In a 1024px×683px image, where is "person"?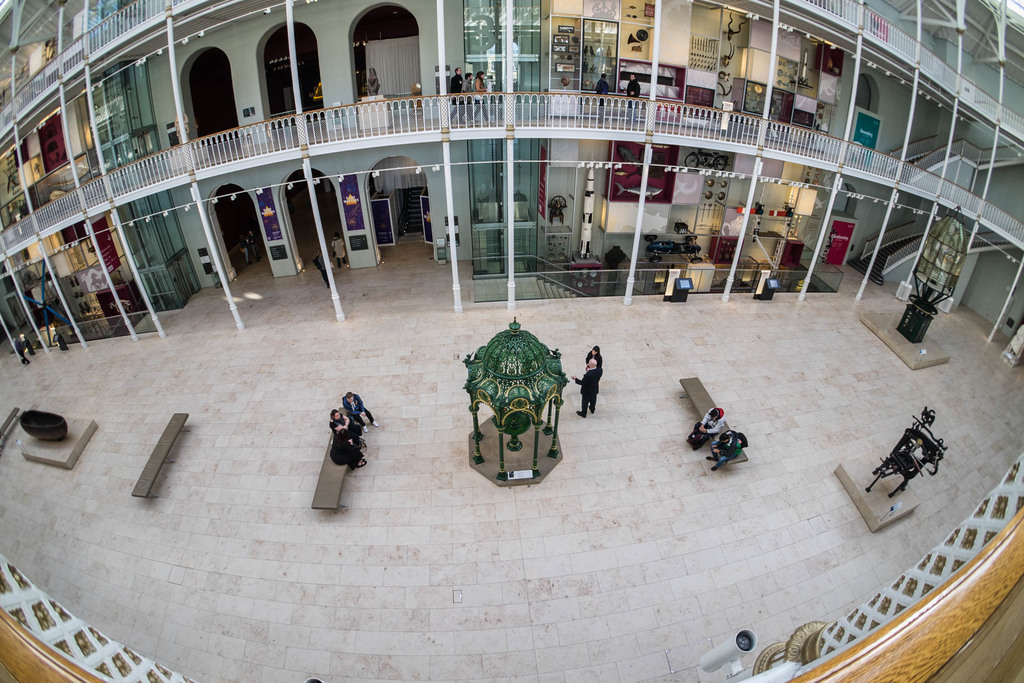
<region>444, 67, 463, 124</region>.
